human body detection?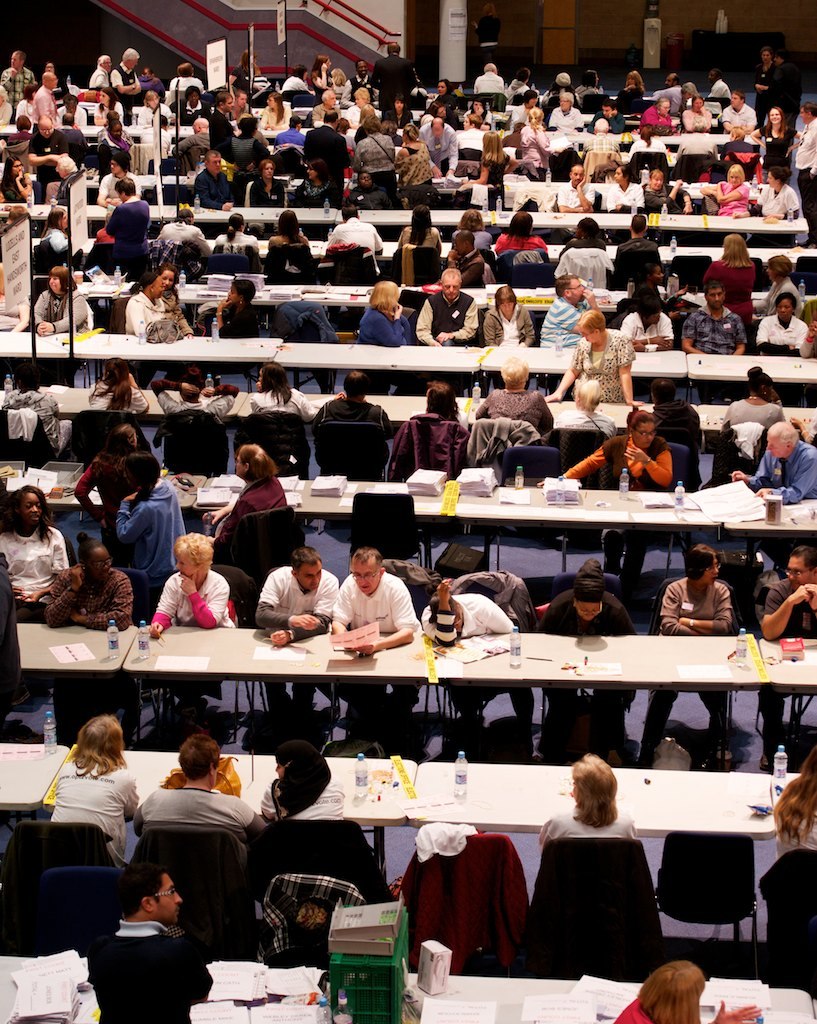
bbox=(731, 438, 816, 508)
